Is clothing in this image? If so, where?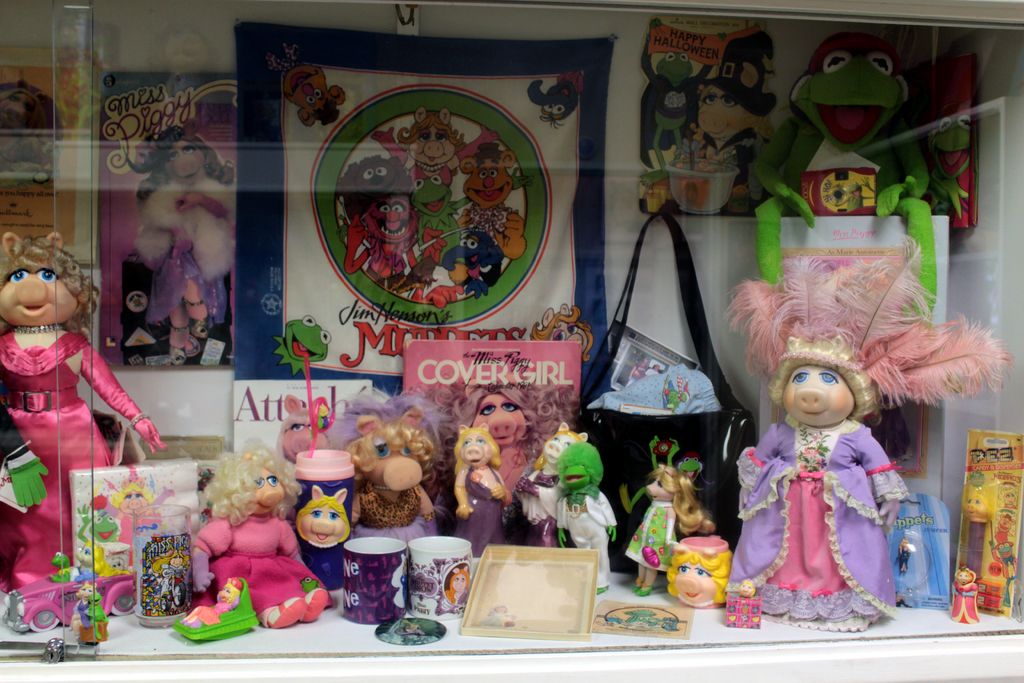
Yes, at 746/402/908/604.
